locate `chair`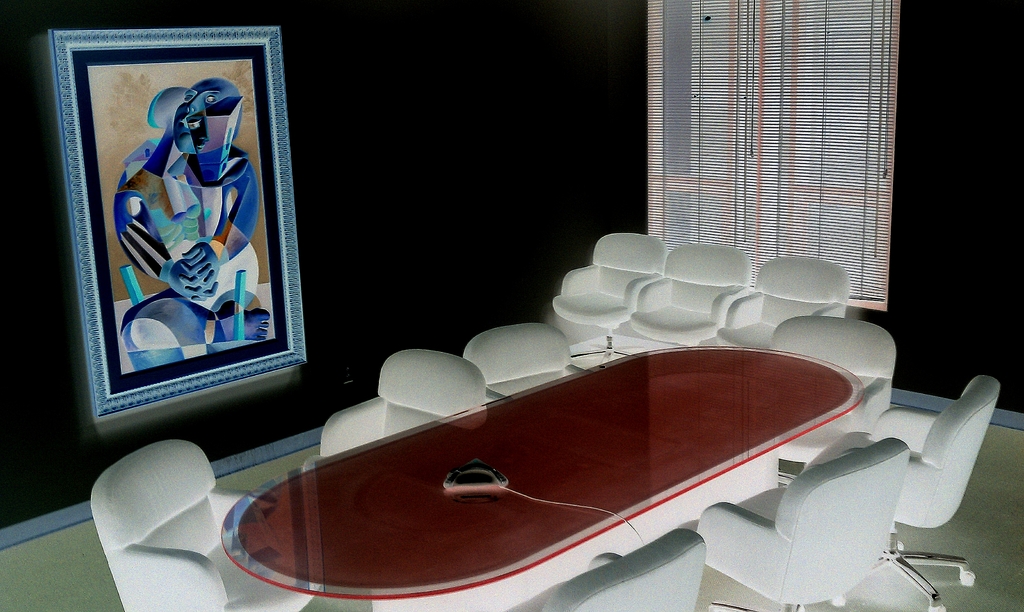
left=461, top=326, right=582, bottom=394
